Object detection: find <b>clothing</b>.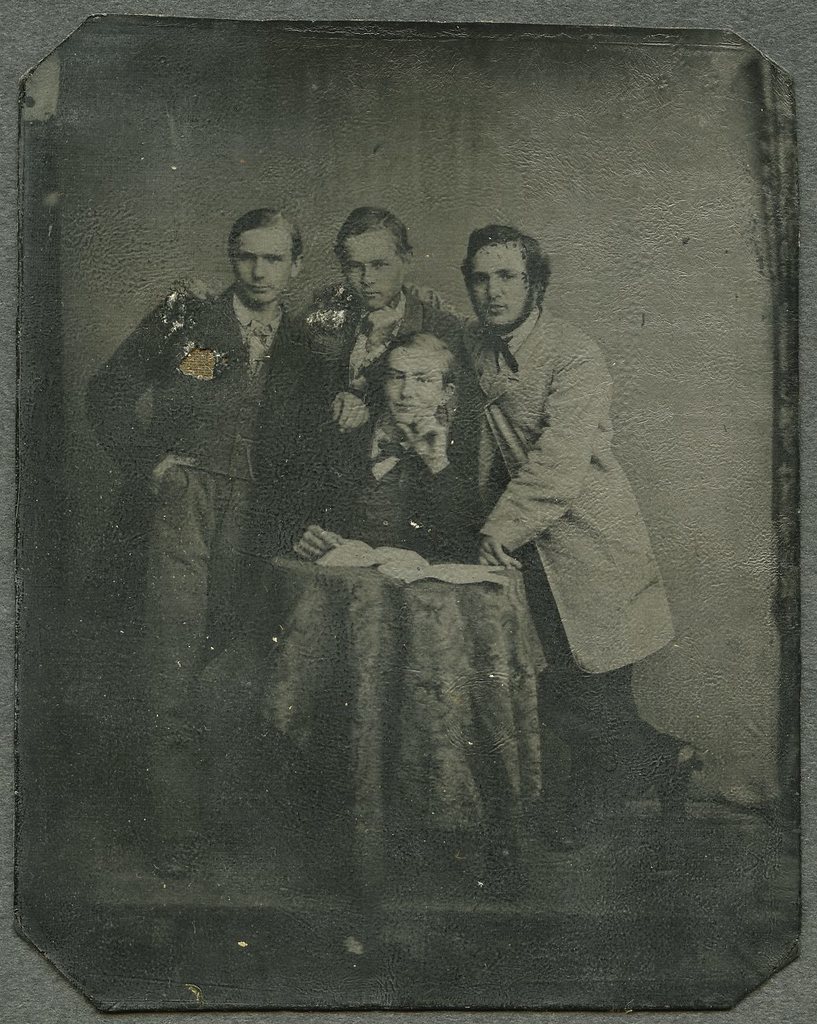
[252,291,468,738].
